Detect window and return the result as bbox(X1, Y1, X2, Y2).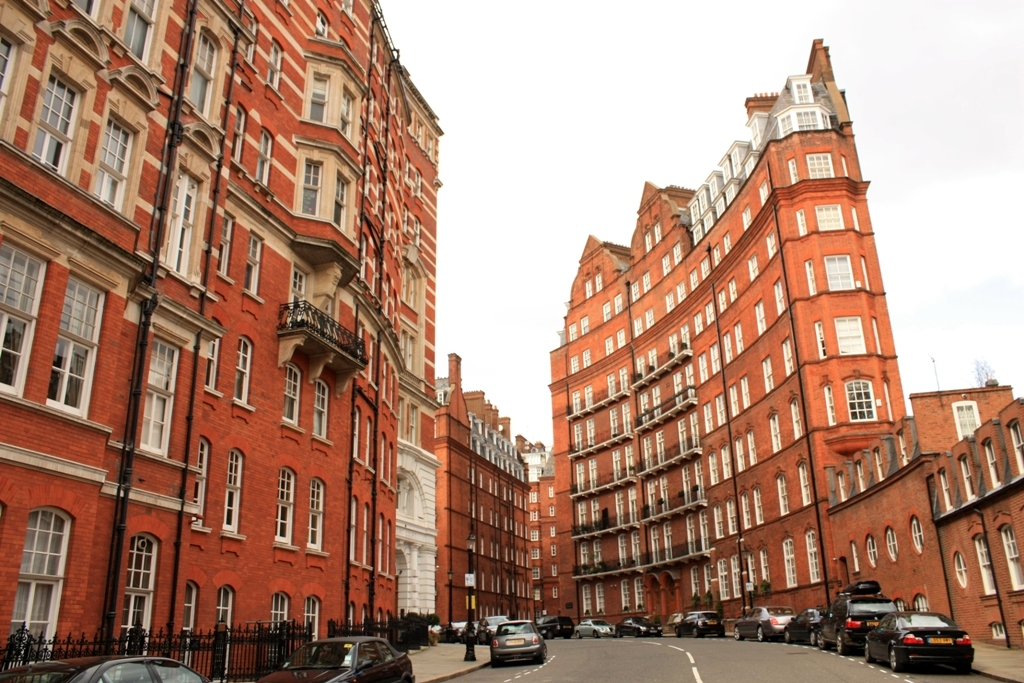
bbox(788, 402, 803, 436).
